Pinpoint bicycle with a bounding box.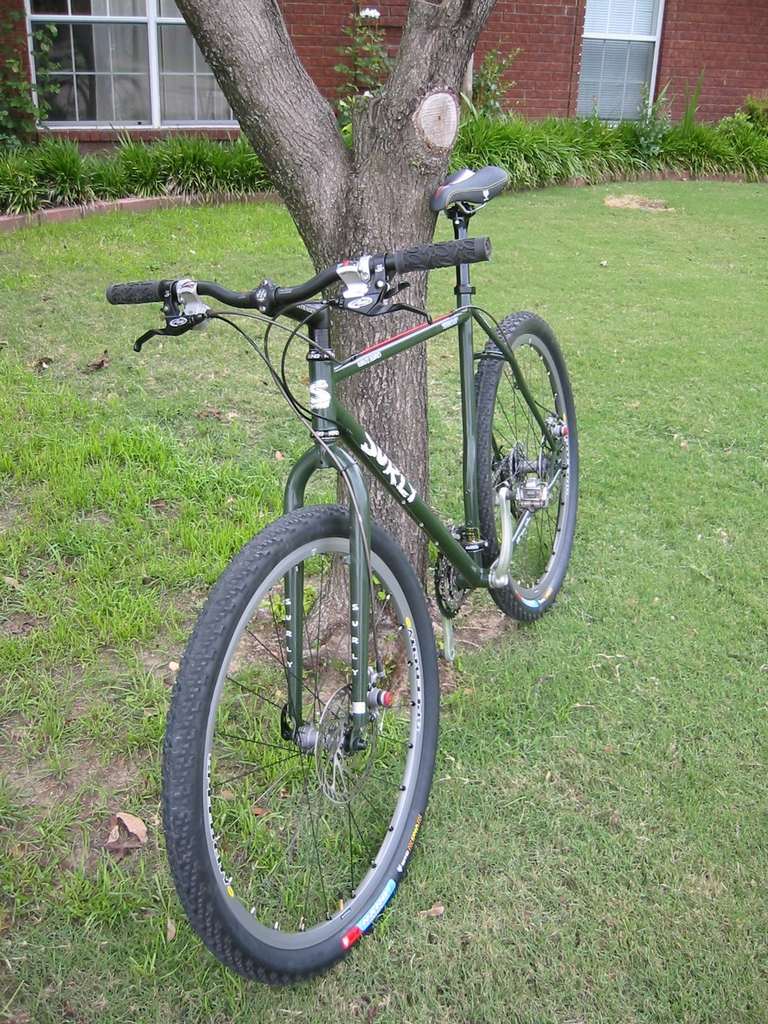
(99, 173, 578, 993).
